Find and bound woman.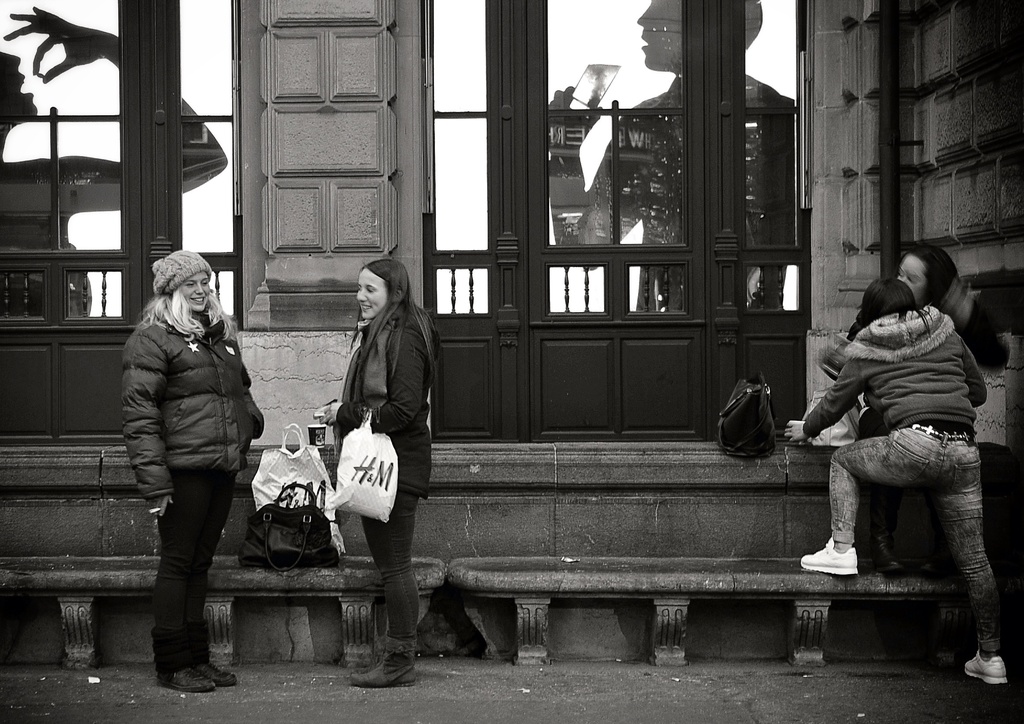
Bound: l=787, t=277, r=1009, b=691.
